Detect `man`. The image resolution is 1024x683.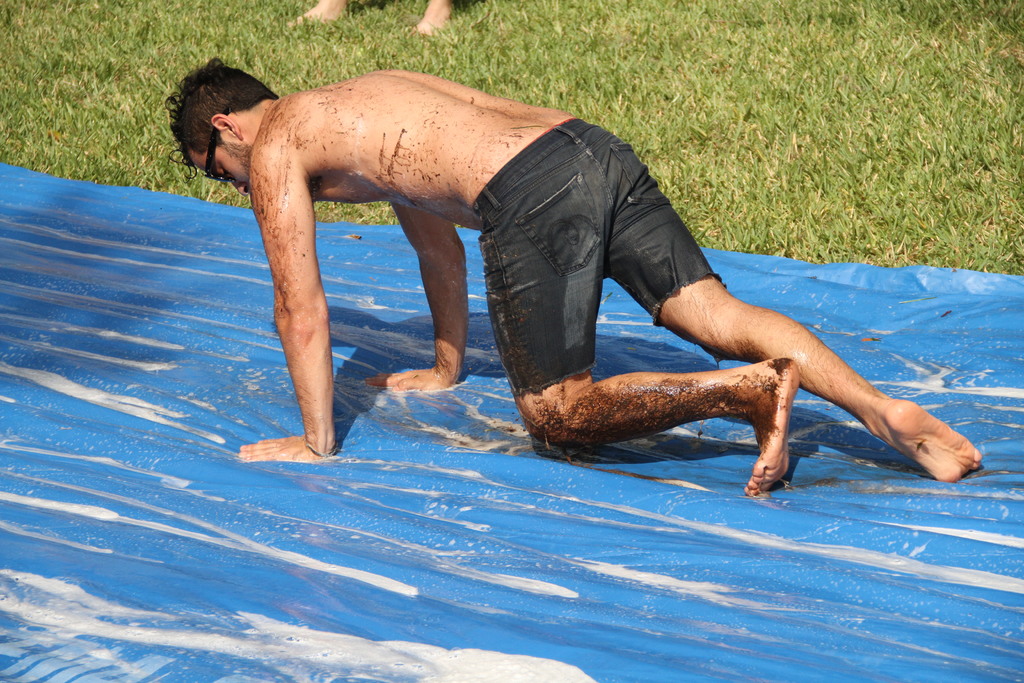
162,50,975,483.
